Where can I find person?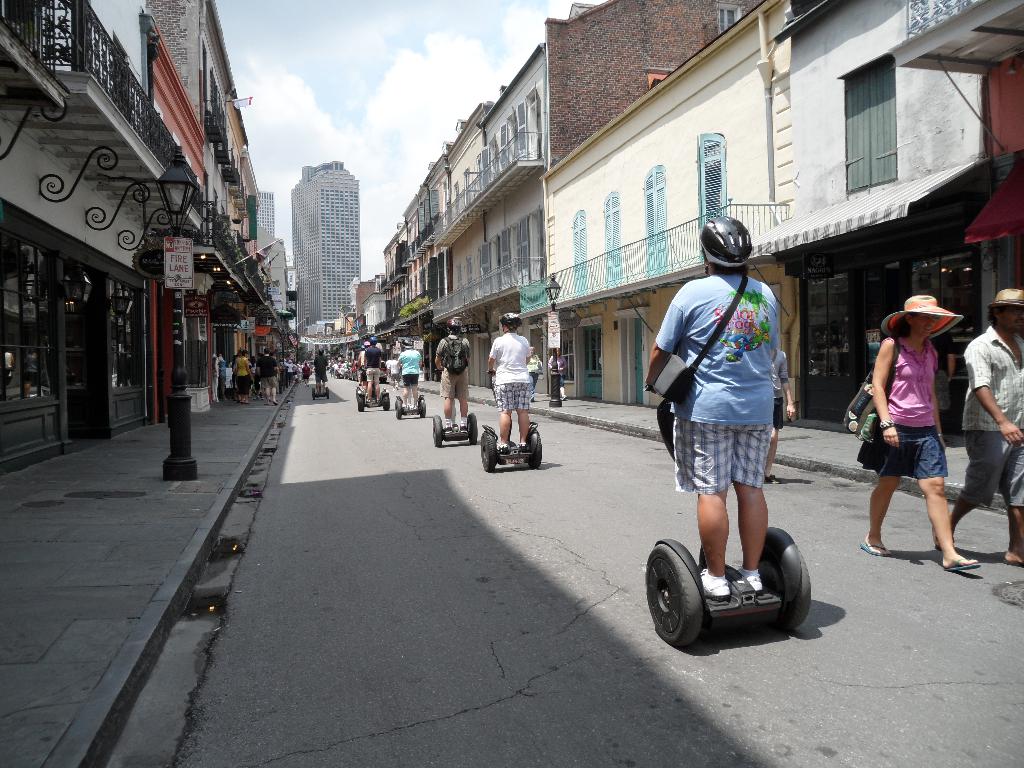
You can find it at 484, 310, 535, 451.
